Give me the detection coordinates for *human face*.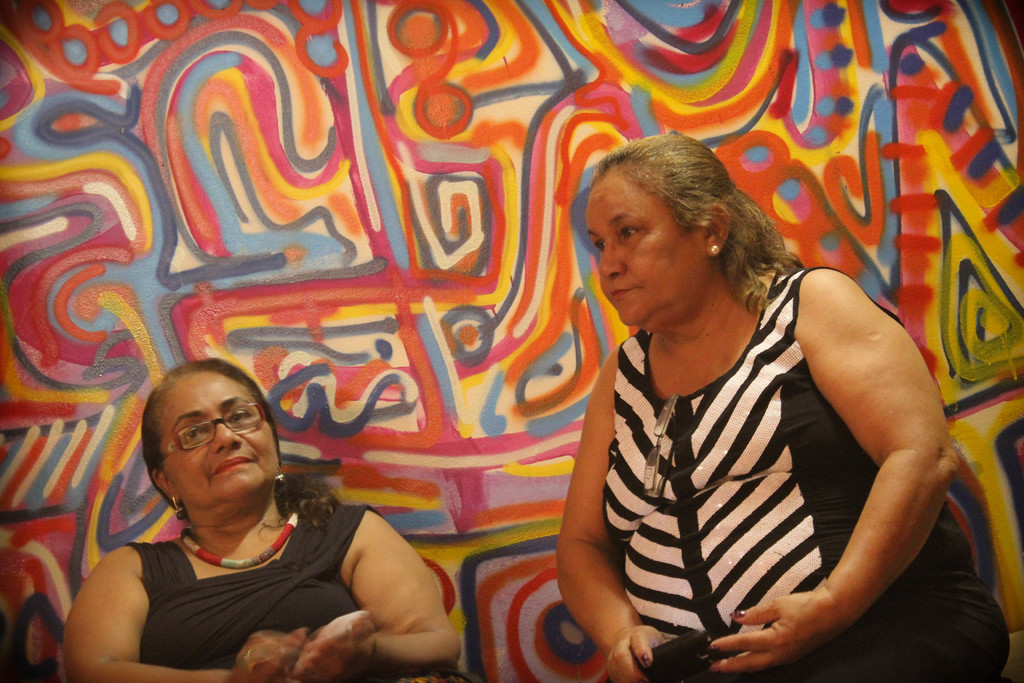
l=584, t=170, r=716, b=329.
